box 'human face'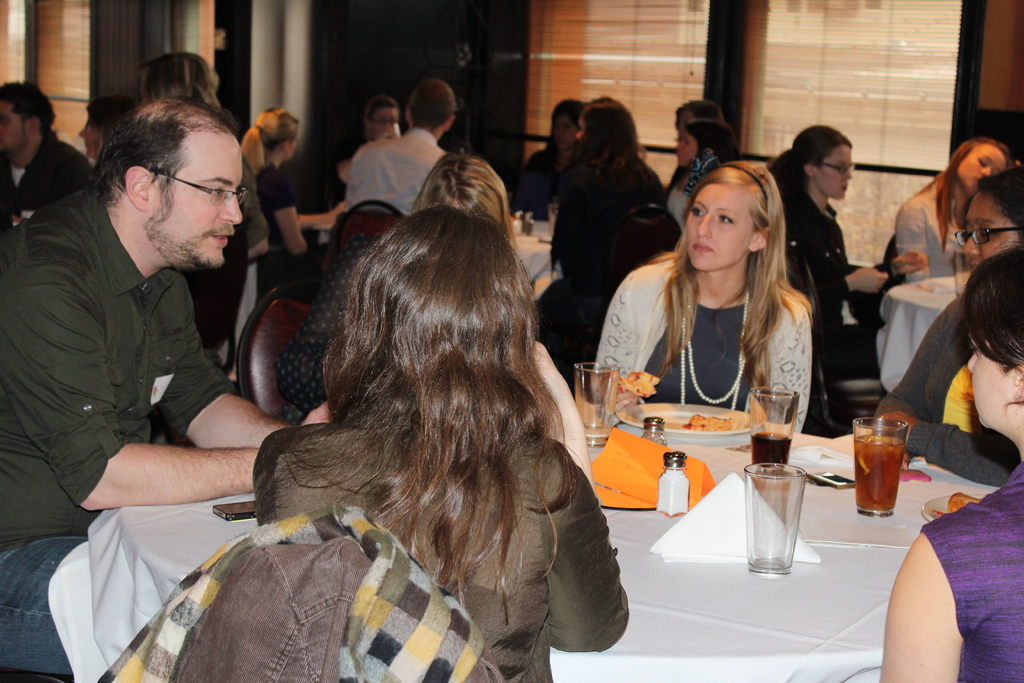
locate(0, 99, 25, 152)
